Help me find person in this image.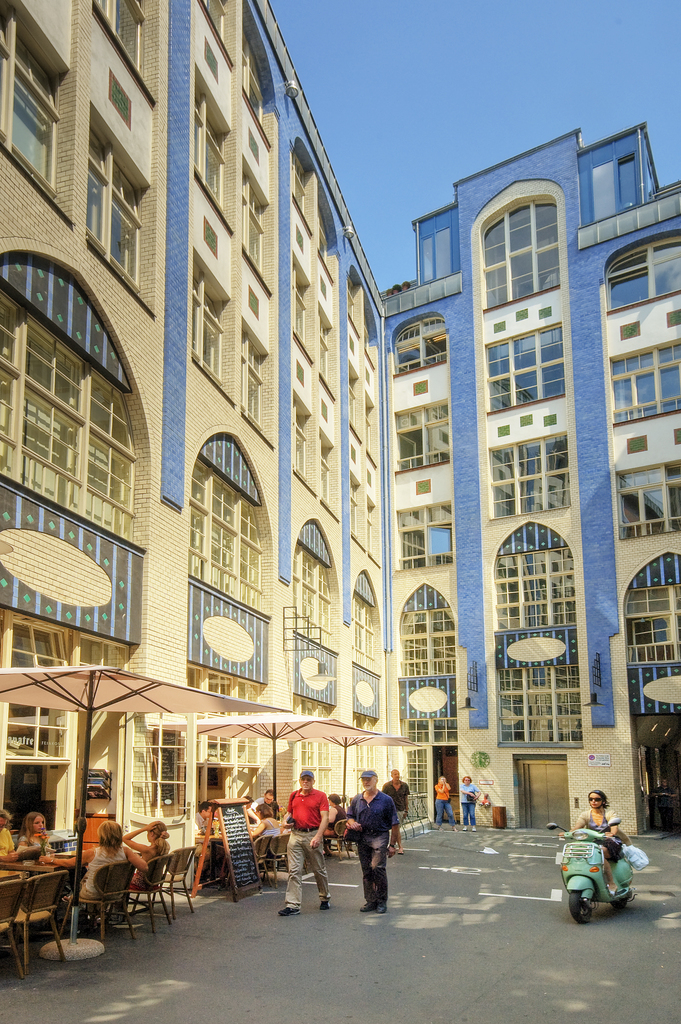
Found it: rect(438, 776, 459, 827).
